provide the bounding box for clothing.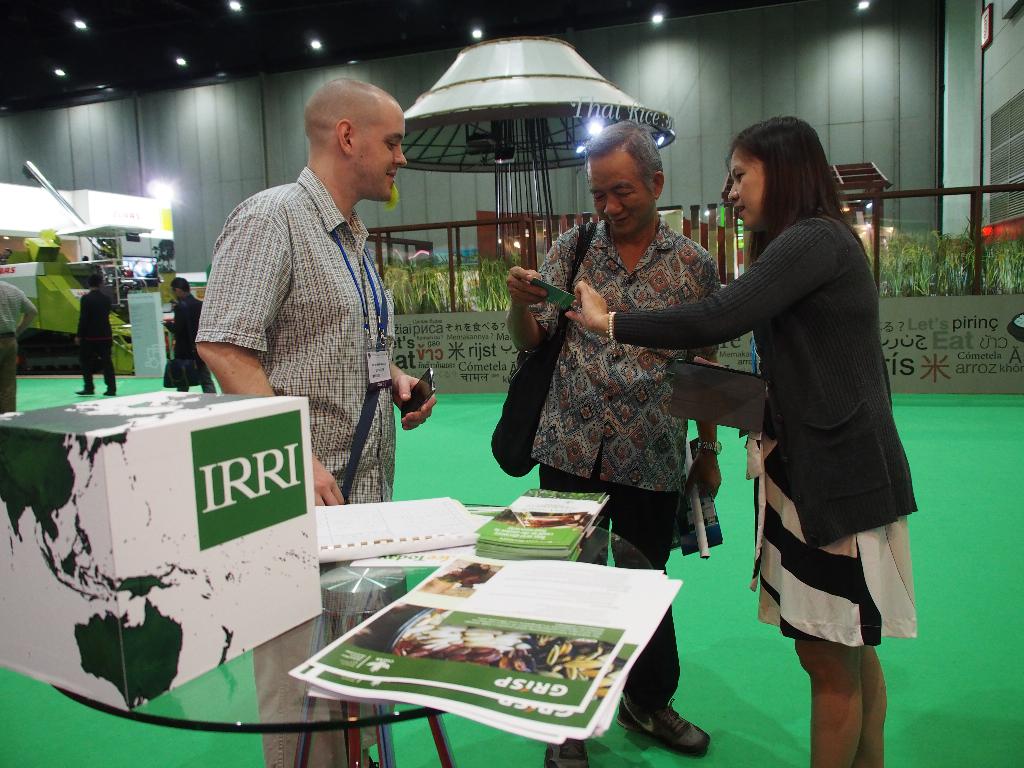
region(196, 167, 399, 767).
